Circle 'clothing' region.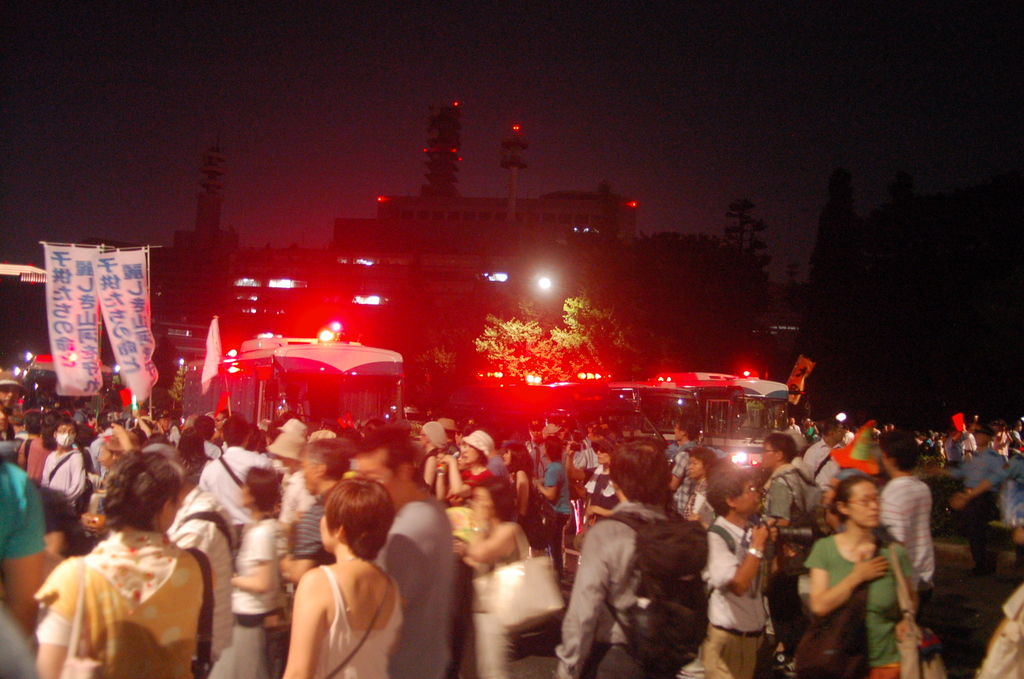
Region: pyautogui.locateOnScreen(676, 441, 696, 484).
